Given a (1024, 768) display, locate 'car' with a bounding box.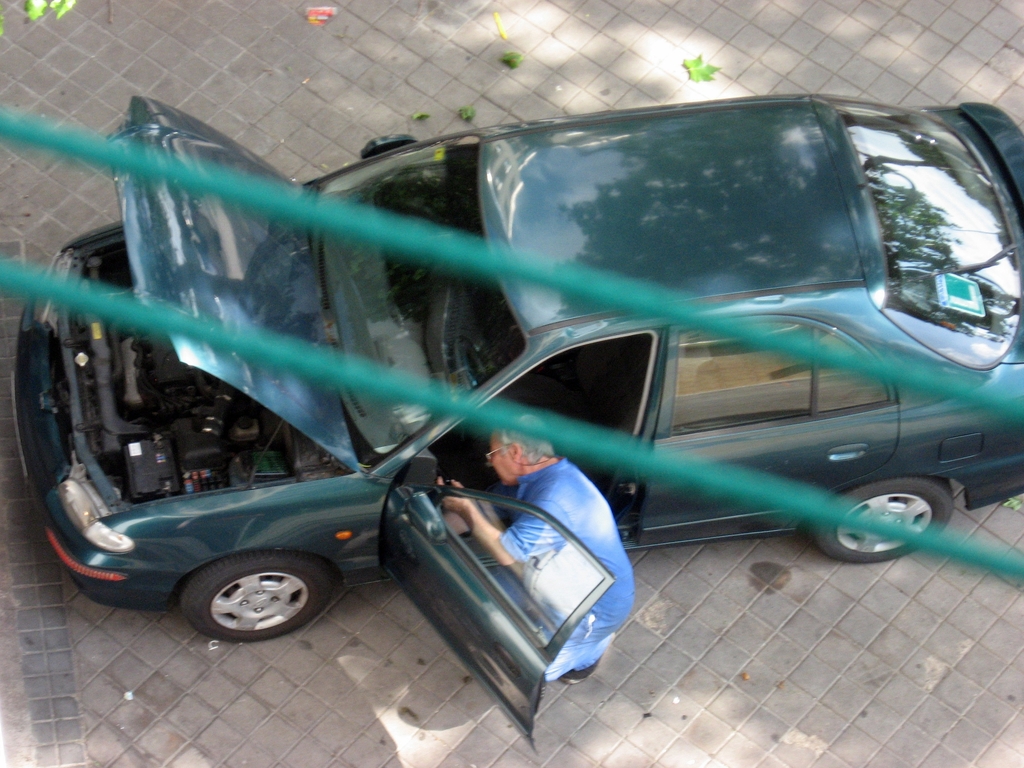
Located: <region>18, 84, 958, 662</region>.
